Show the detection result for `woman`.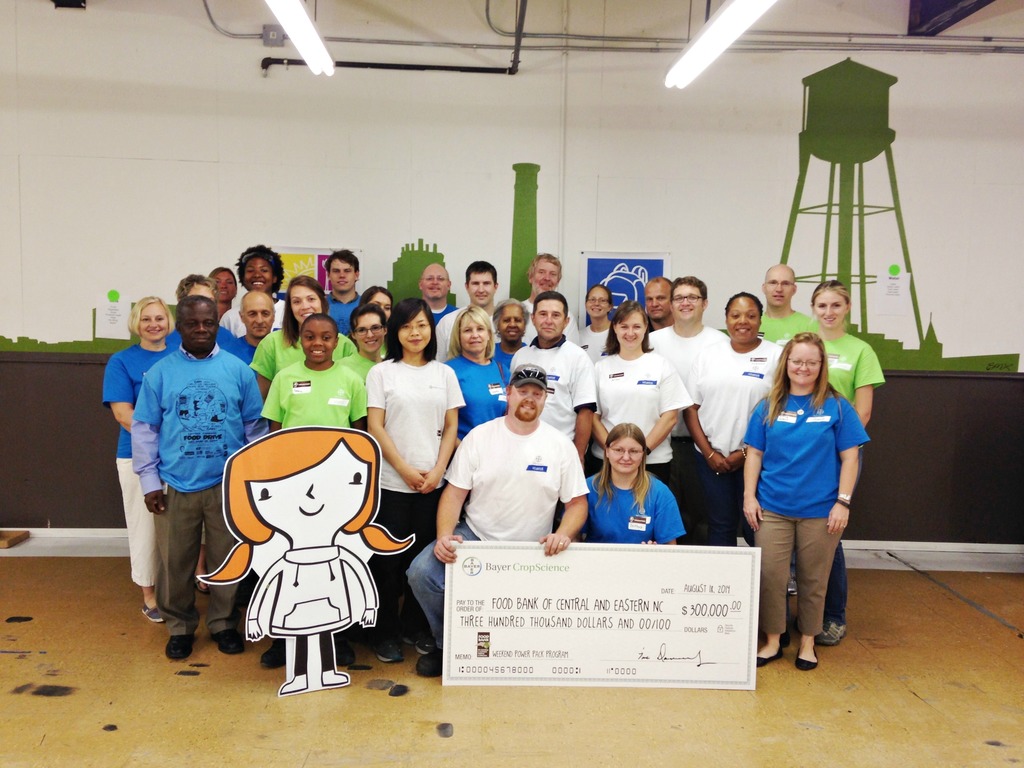
(251,270,357,415).
